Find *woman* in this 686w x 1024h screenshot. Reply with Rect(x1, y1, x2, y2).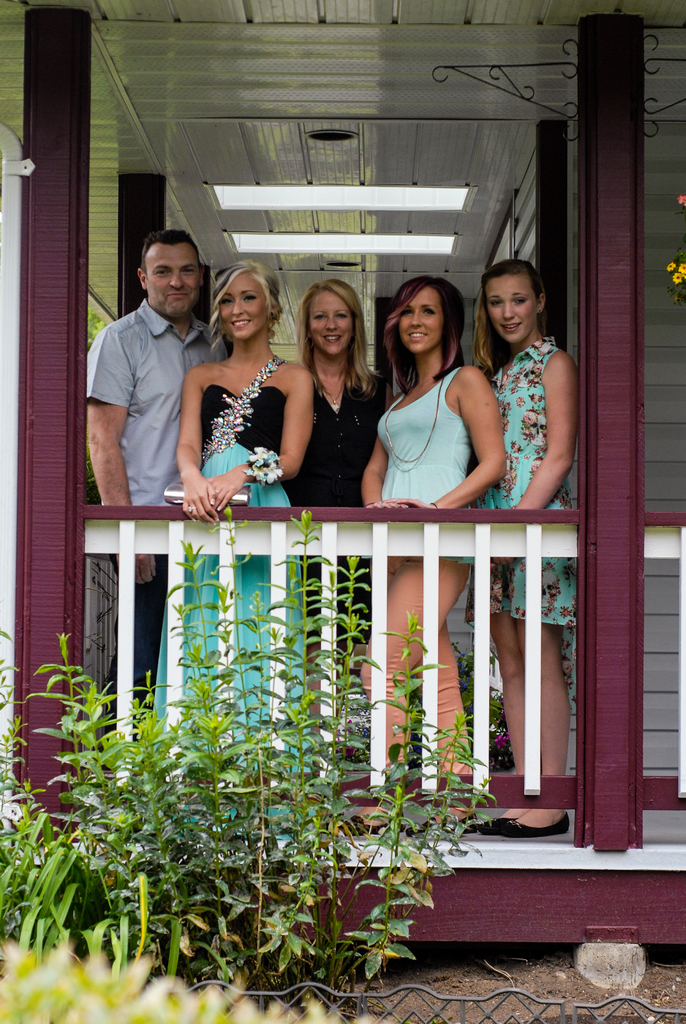
Rect(273, 278, 392, 813).
